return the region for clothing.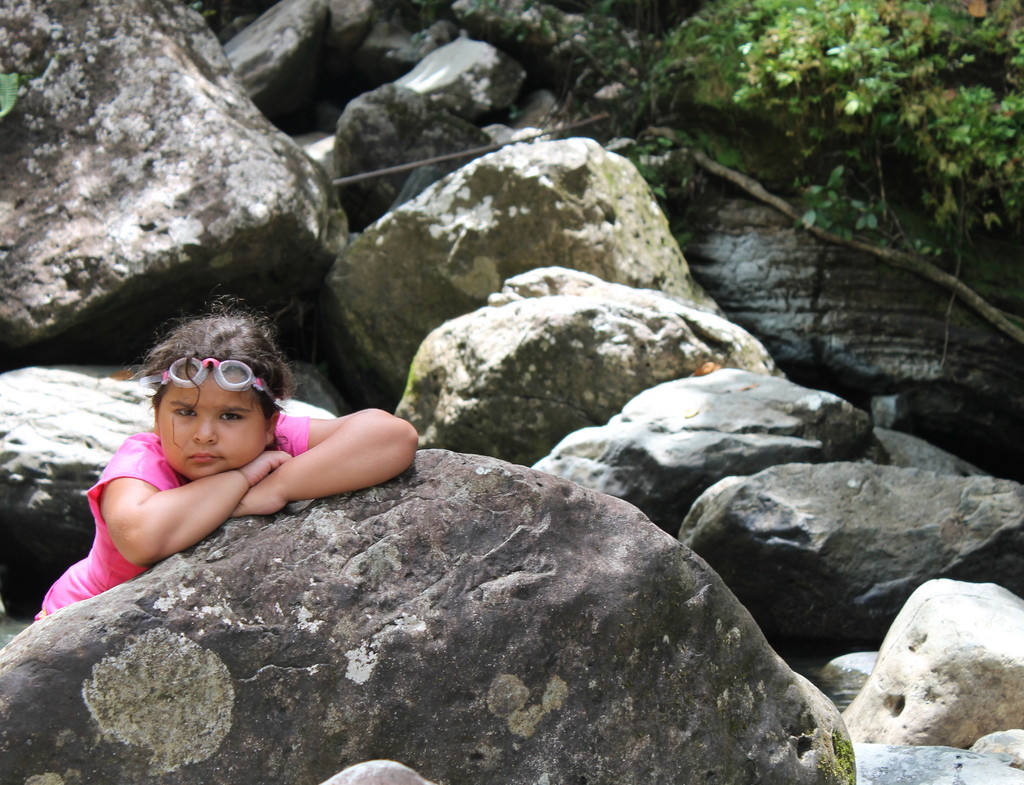
[32,417,309,620].
